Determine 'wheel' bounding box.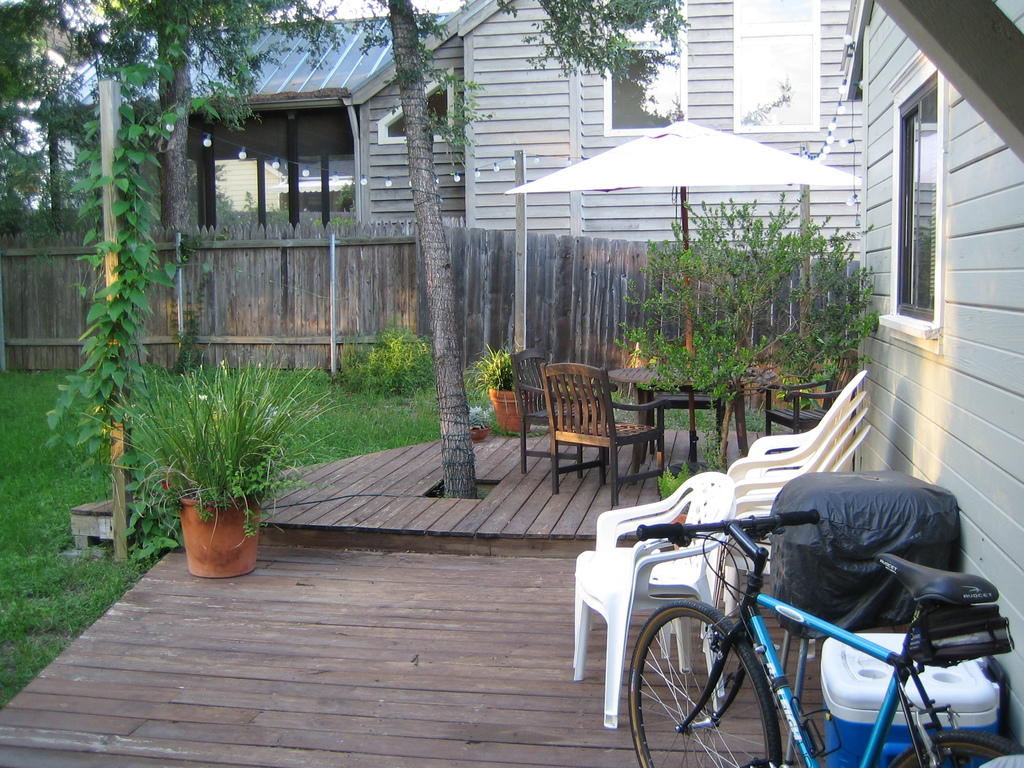
Determined: crop(628, 594, 786, 767).
